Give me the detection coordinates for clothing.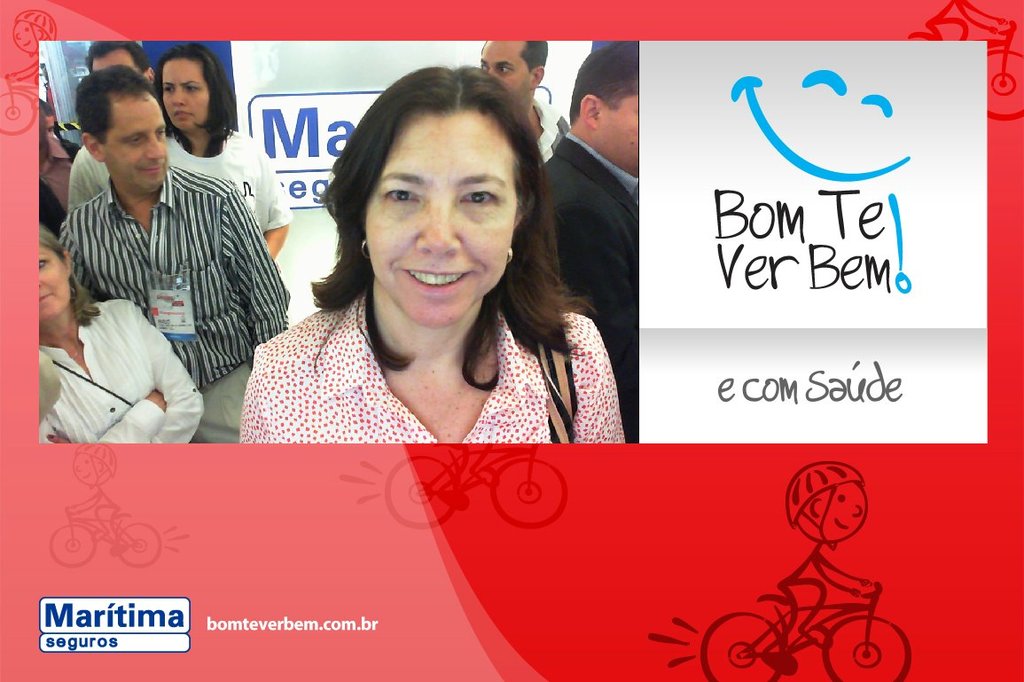
<region>543, 133, 640, 439</region>.
